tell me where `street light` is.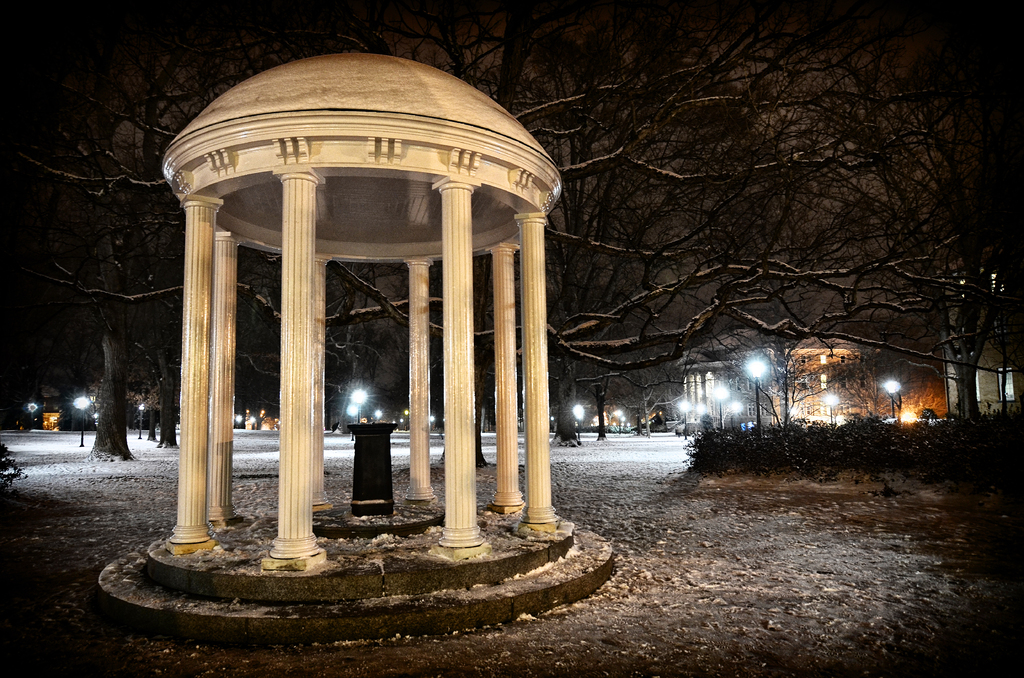
`street light` is at {"x1": 347, "y1": 407, "x2": 355, "y2": 444}.
